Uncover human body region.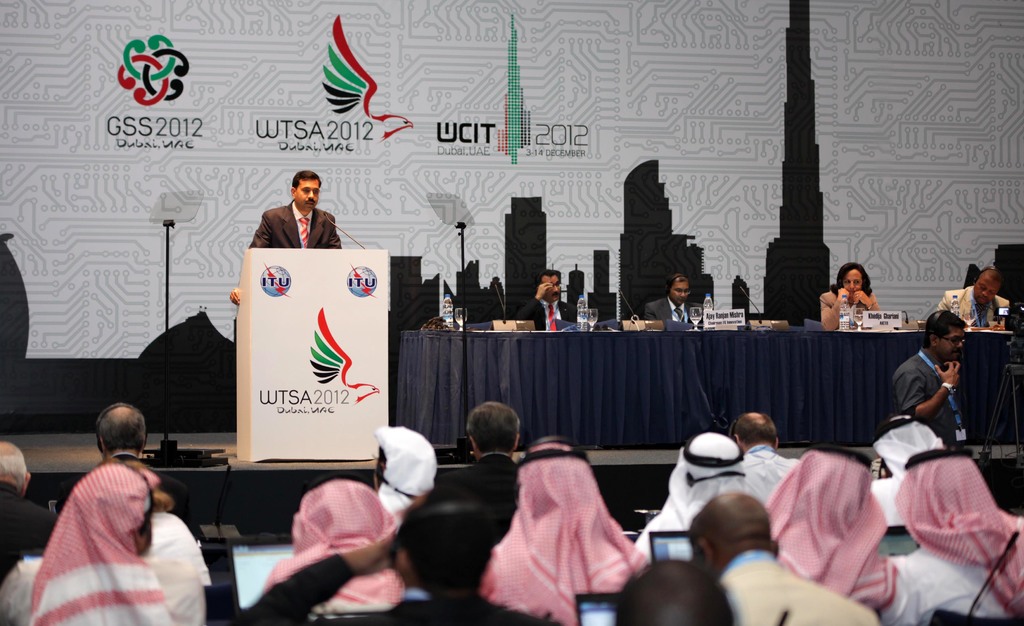
Uncovered: 712,547,883,625.
